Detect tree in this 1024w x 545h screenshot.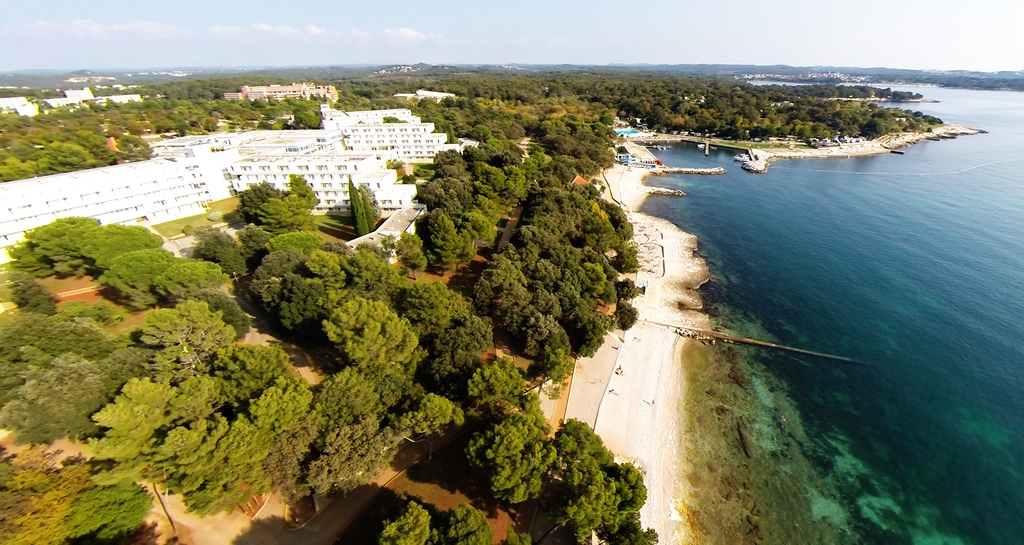
Detection: locate(0, 346, 56, 431).
